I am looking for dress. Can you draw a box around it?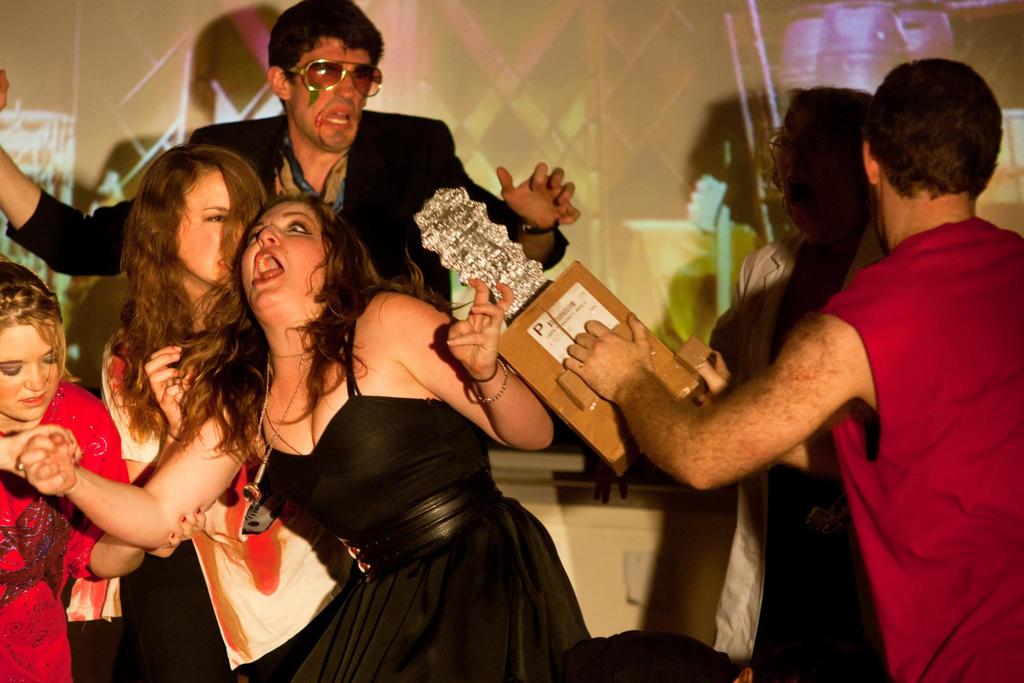
Sure, the bounding box is 220, 322, 746, 682.
